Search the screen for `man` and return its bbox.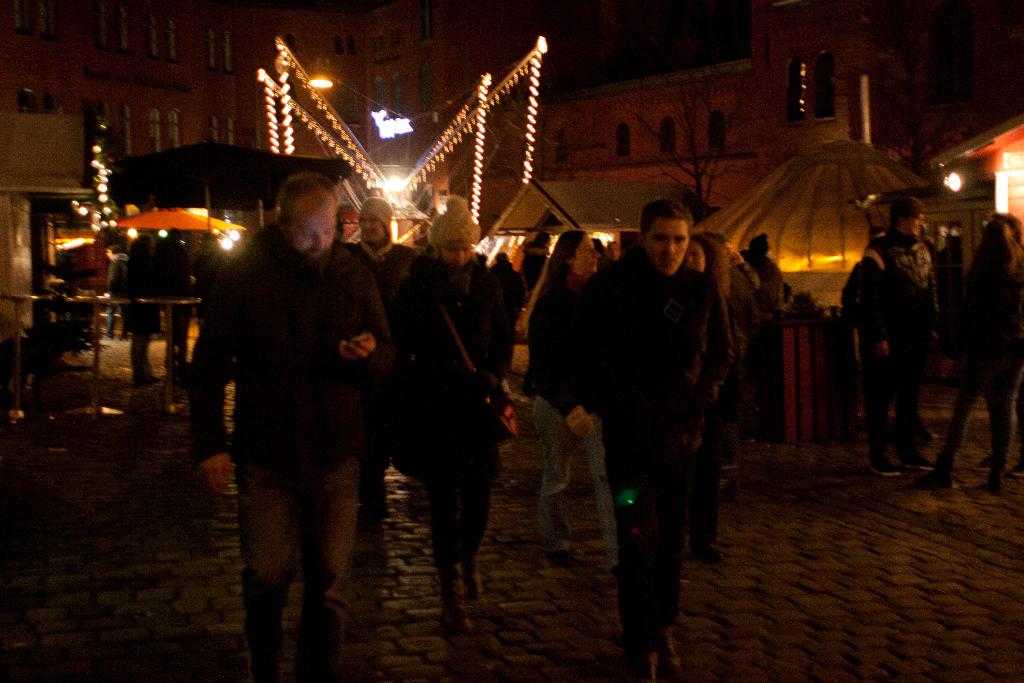
Found: detection(159, 229, 188, 368).
